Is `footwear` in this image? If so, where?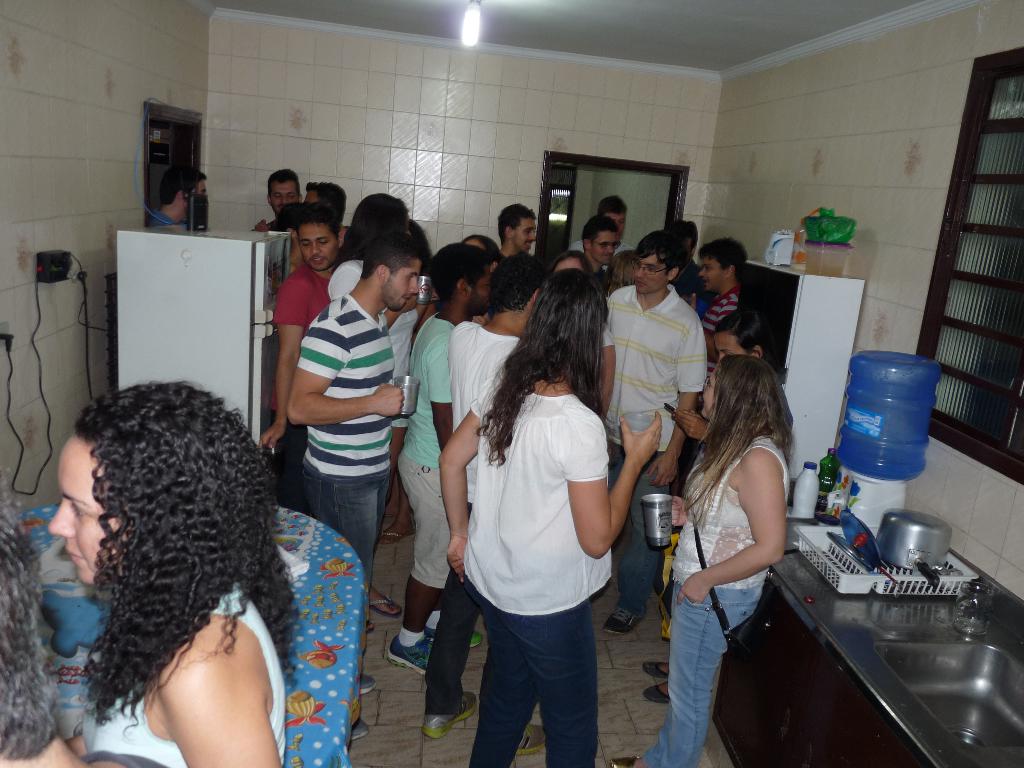
Yes, at left=641, top=664, right=662, bottom=675.
